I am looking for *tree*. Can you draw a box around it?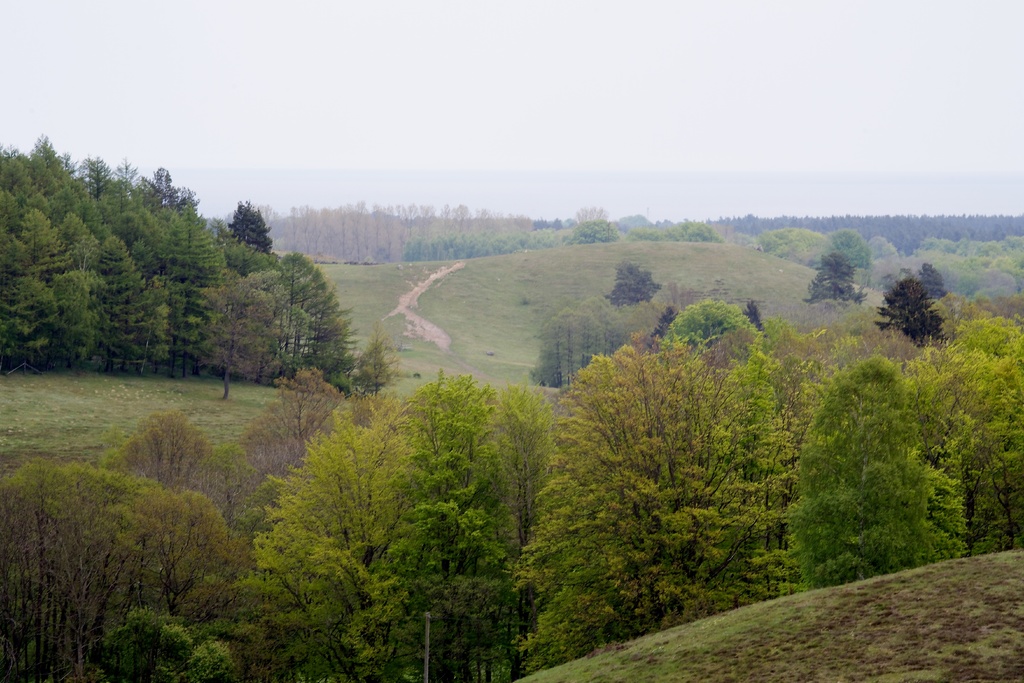
Sure, the bounding box is {"left": 186, "top": 259, "right": 273, "bottom": 395}.
